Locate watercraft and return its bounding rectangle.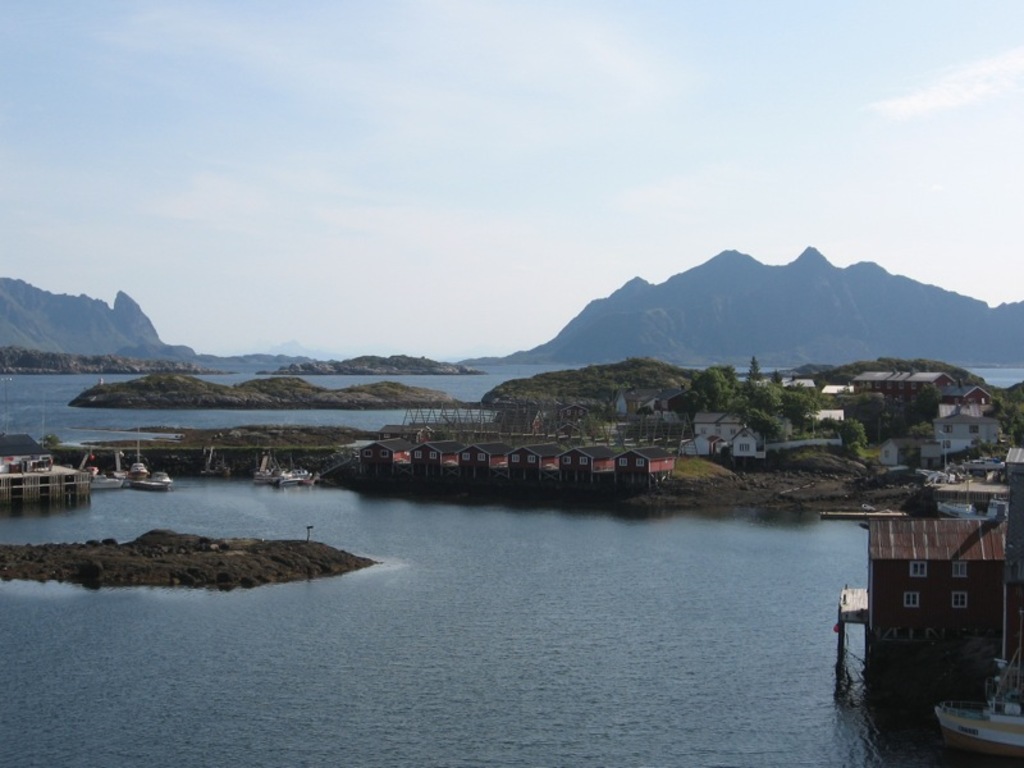
932, 636, 1023, 750.
